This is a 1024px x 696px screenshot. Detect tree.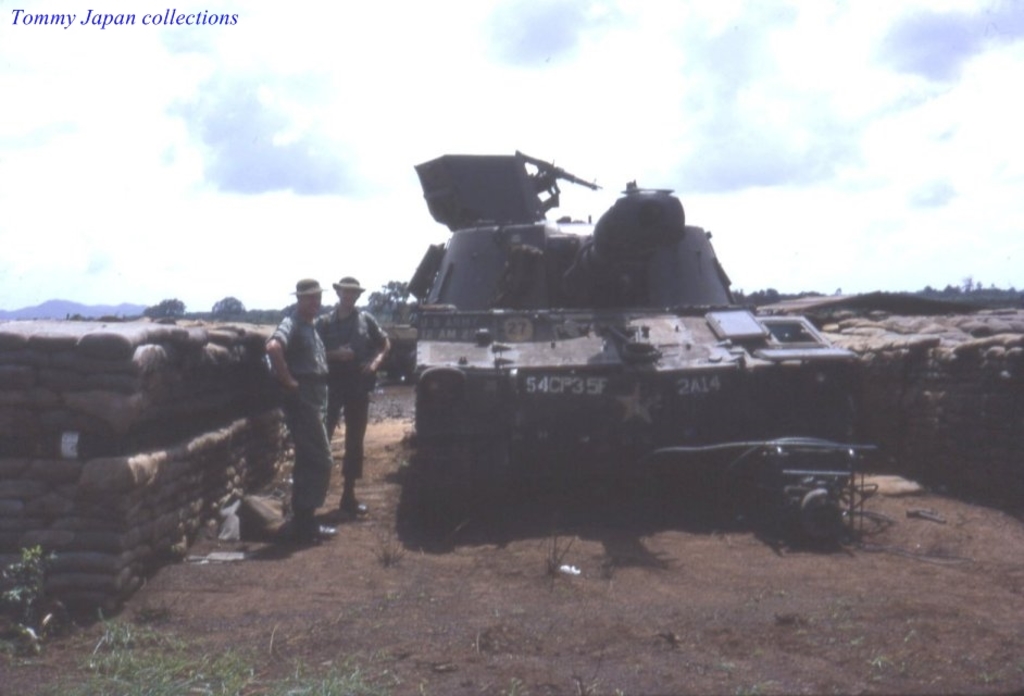
x1=147, y1=295, x2=186, y2=321.
